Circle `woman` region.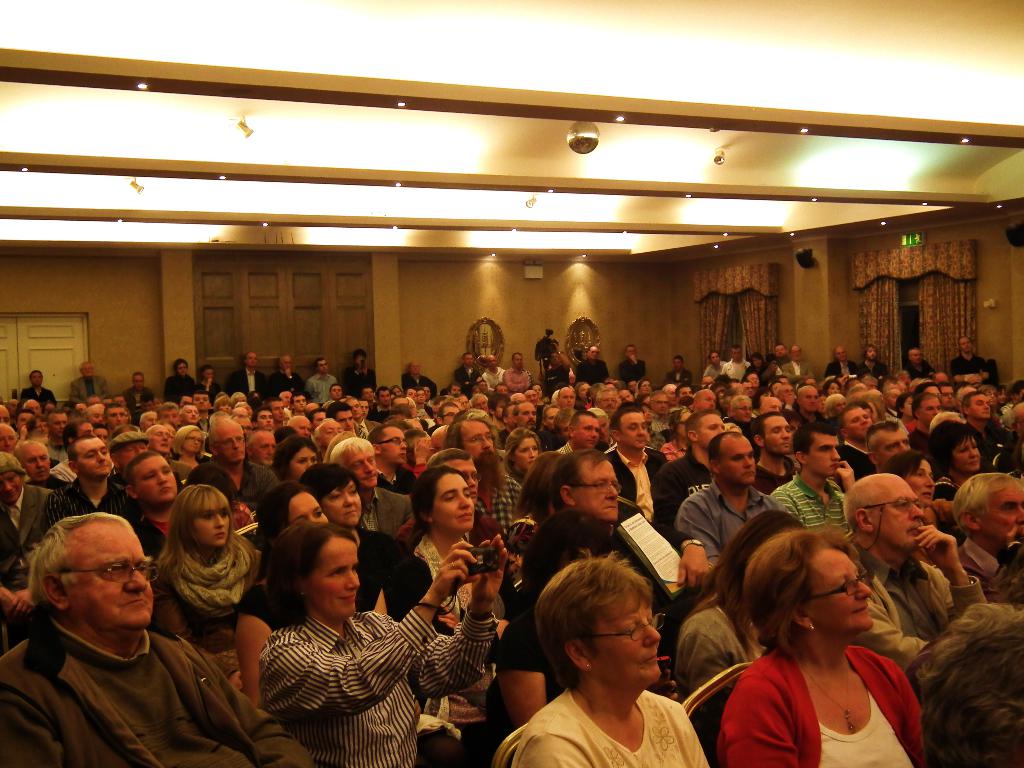
Region: x1=237, y1=479, x2=330, y2=705.
